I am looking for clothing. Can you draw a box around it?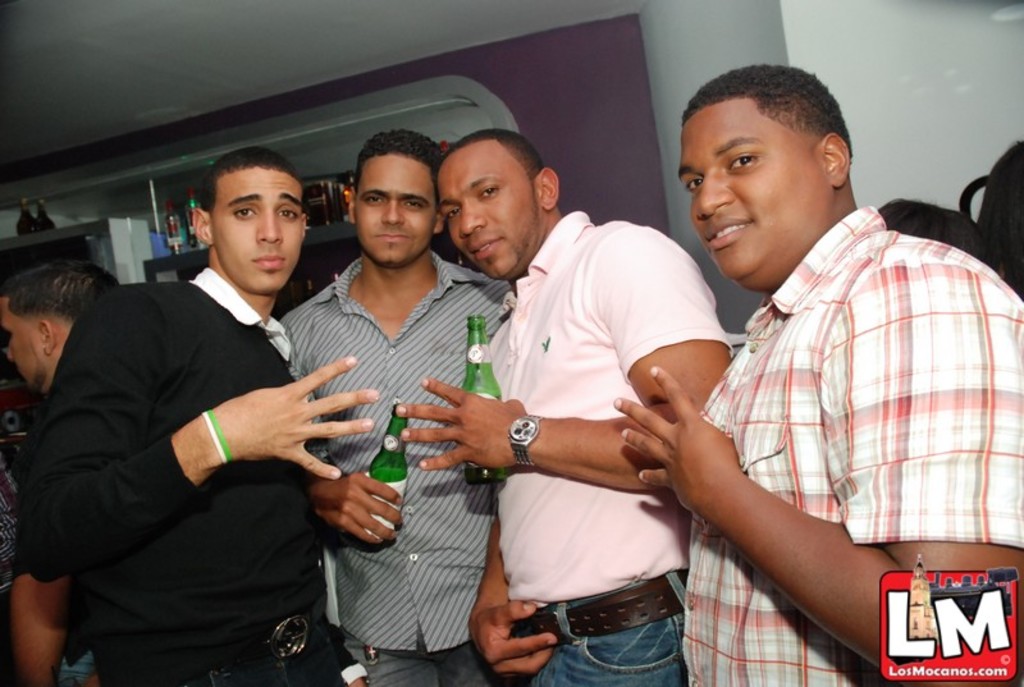
Sure, the bounding box is Rect(26, 256, 426, 686).
